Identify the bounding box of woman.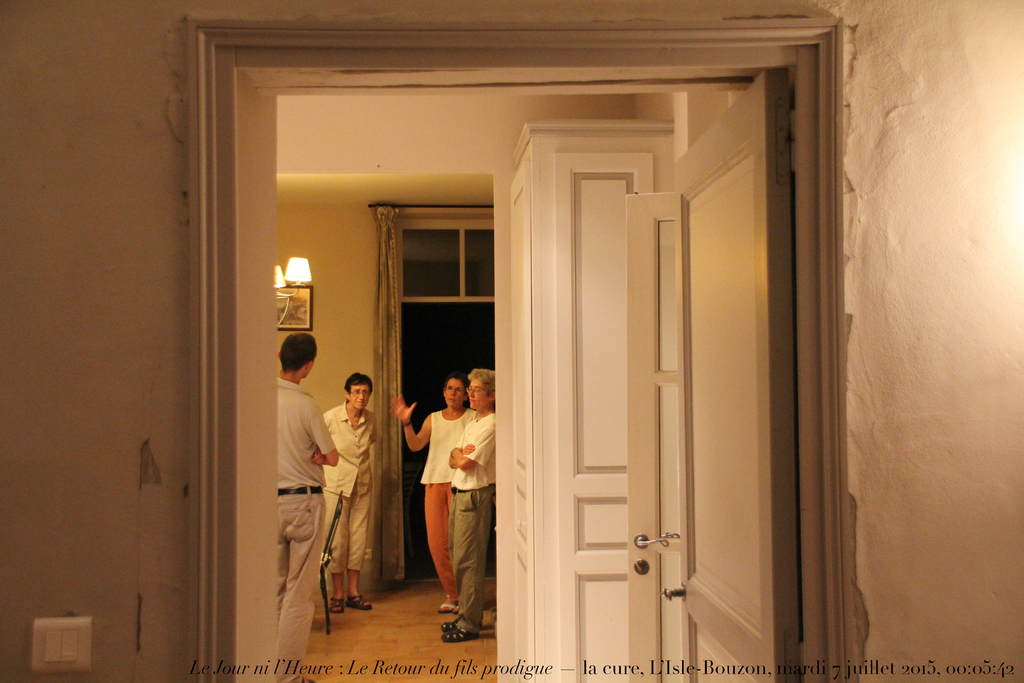
locate(440, 362, 499, 646).
